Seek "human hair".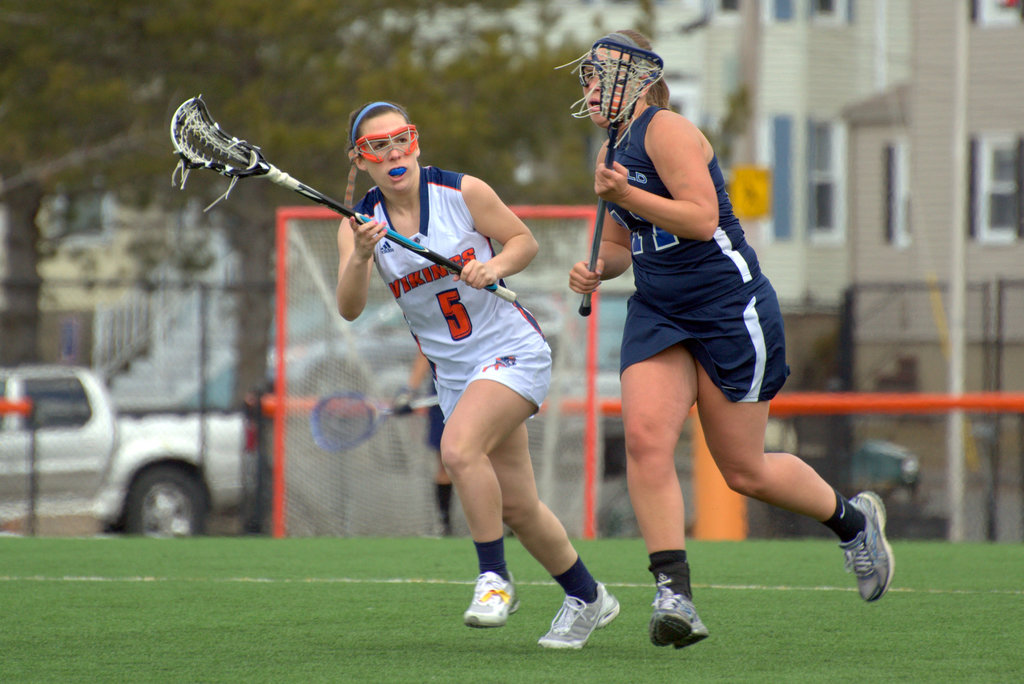
crop(349, 102, 400, 159).
